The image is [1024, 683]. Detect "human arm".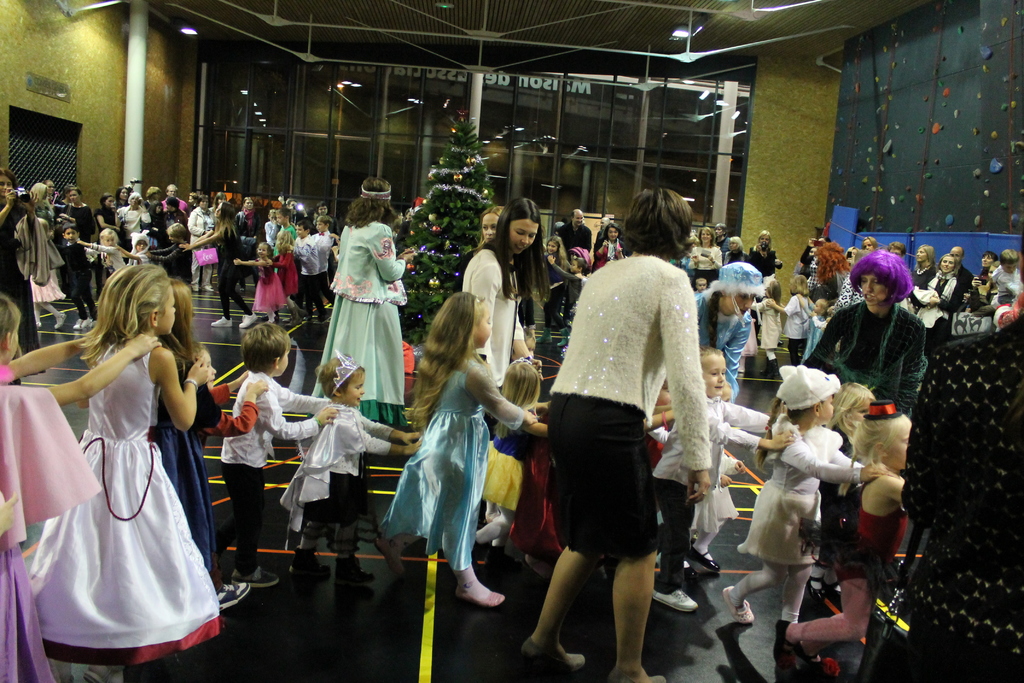
Detection: l=781, t=299, r=787, b=309.
